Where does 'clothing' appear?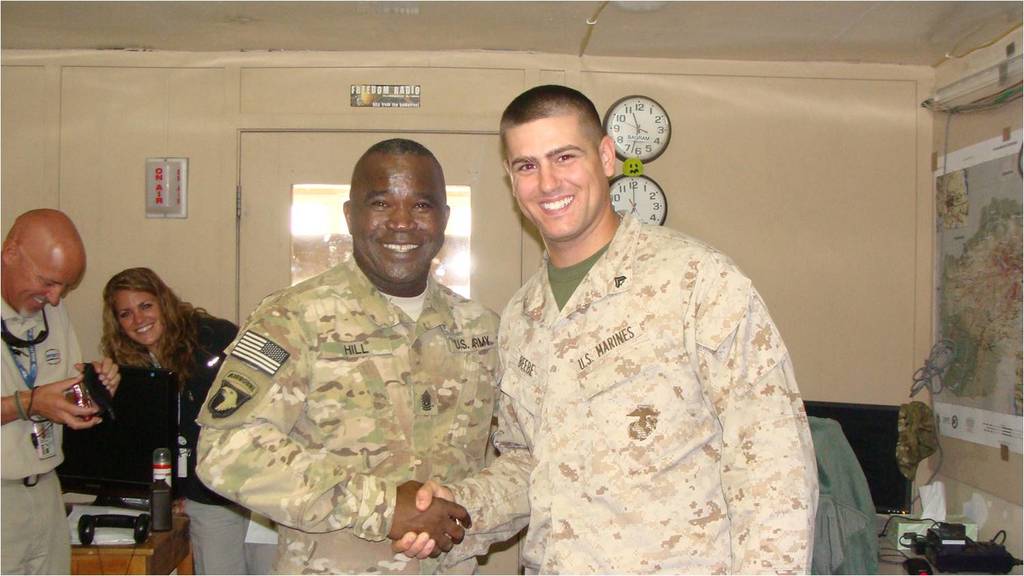
Appears at 1,289,88,470.
